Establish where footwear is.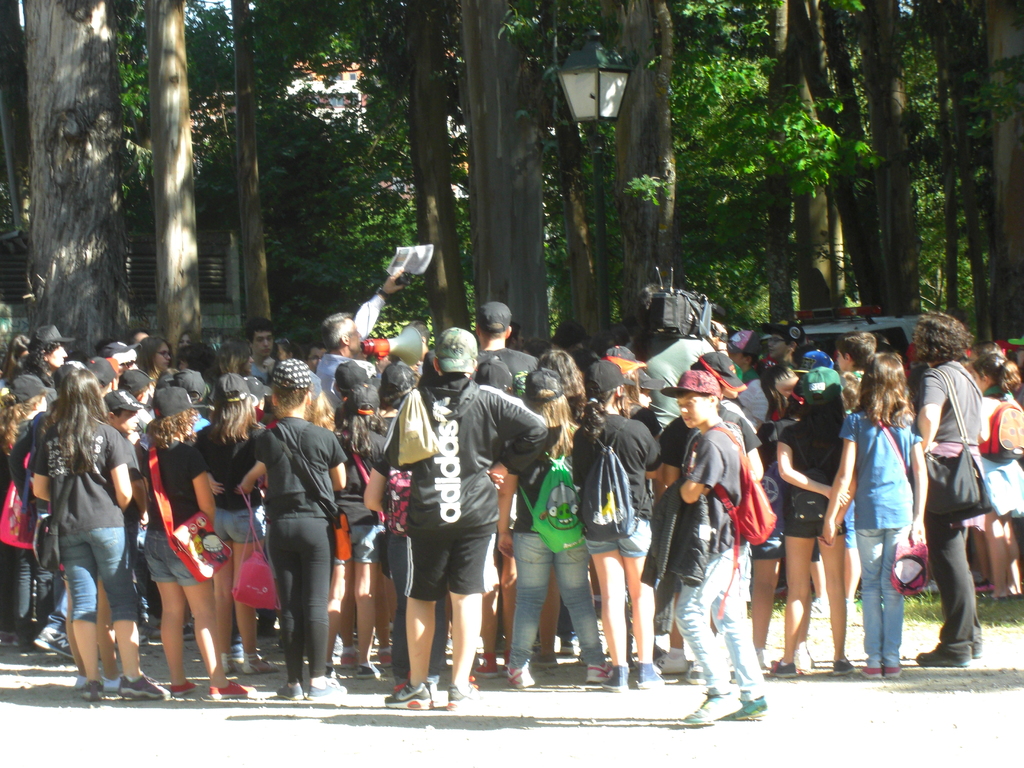
Established at select_region(730, 687, 769, 720).
